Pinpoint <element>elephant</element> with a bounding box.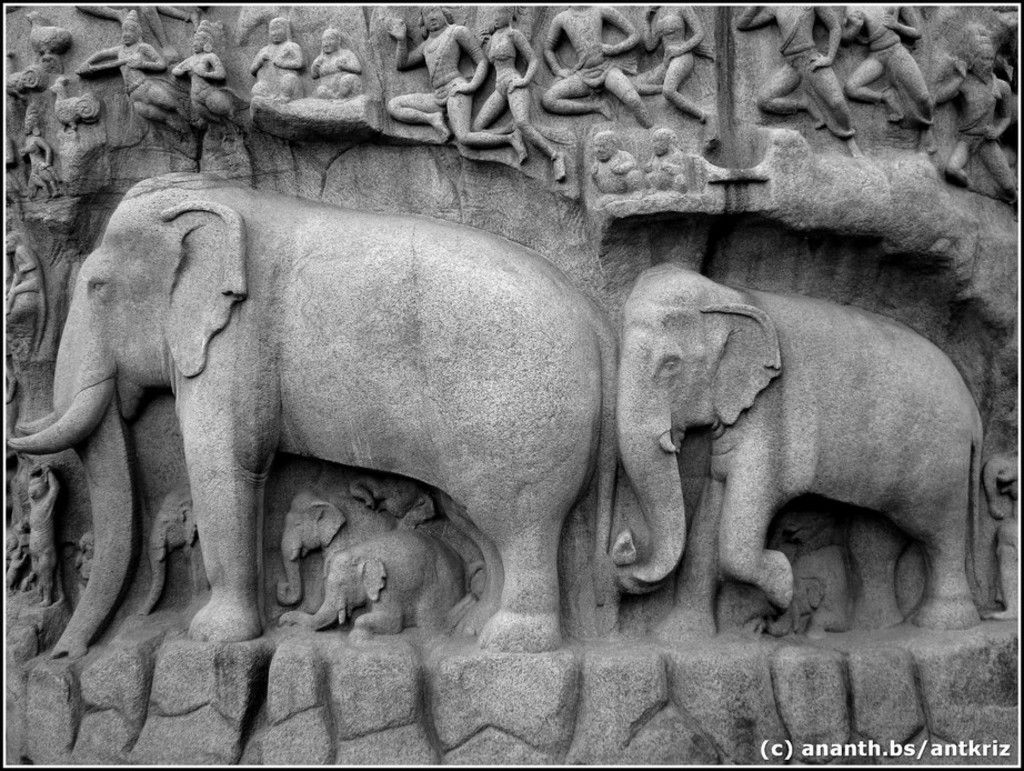
[274, 484, 448, 640].
